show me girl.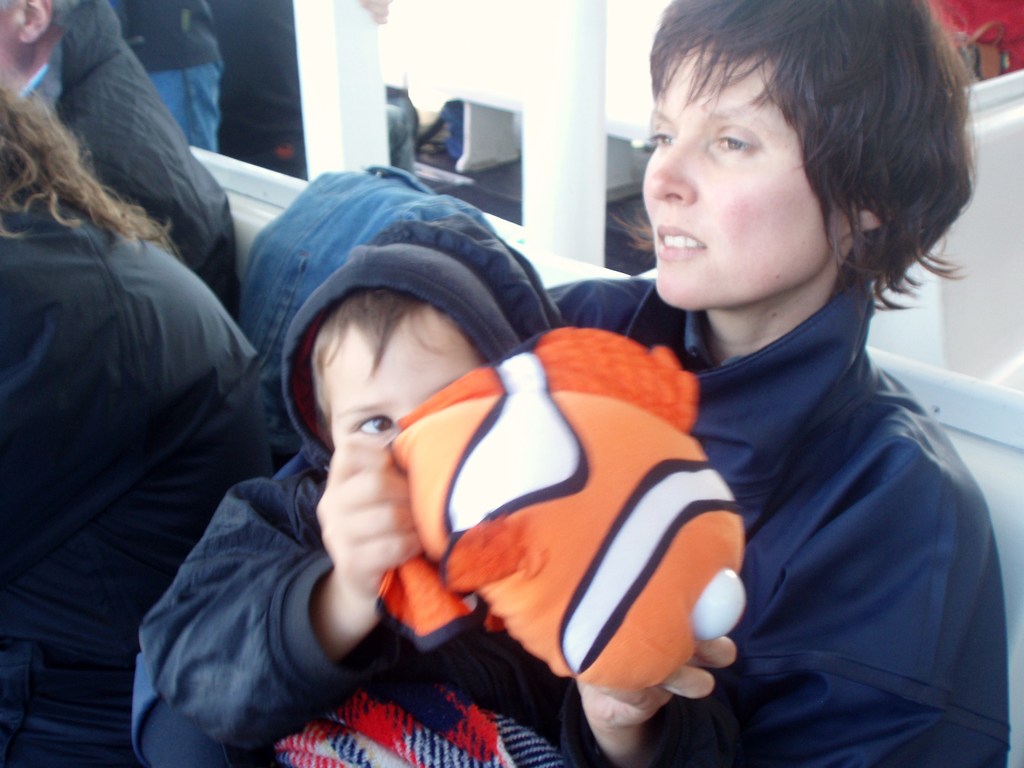
girl is here: select_region(549, 0, 1007, 767).
